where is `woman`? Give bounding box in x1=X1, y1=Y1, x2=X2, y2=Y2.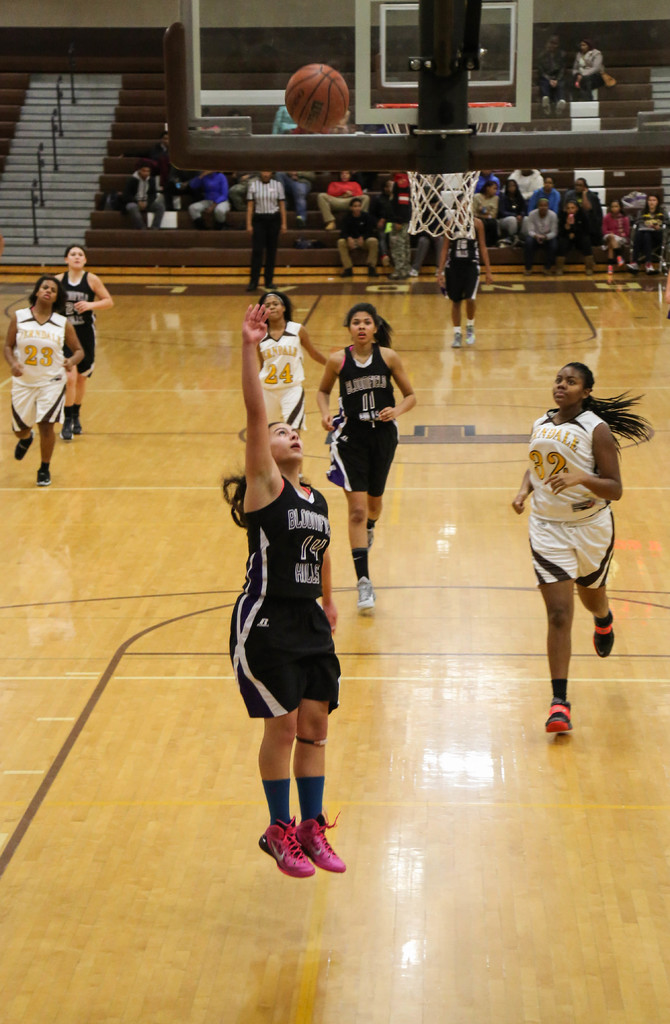
x1=555, y1=200, x2=595, y2=276.
